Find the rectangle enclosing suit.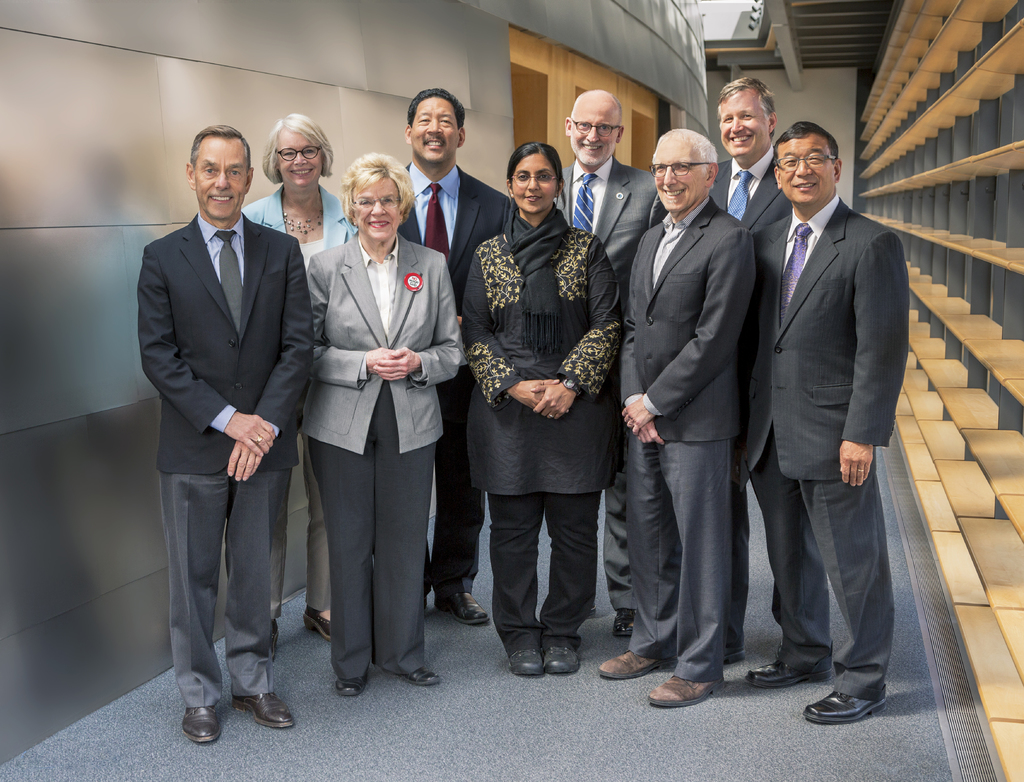
box=[616, 193, 756, 683].
